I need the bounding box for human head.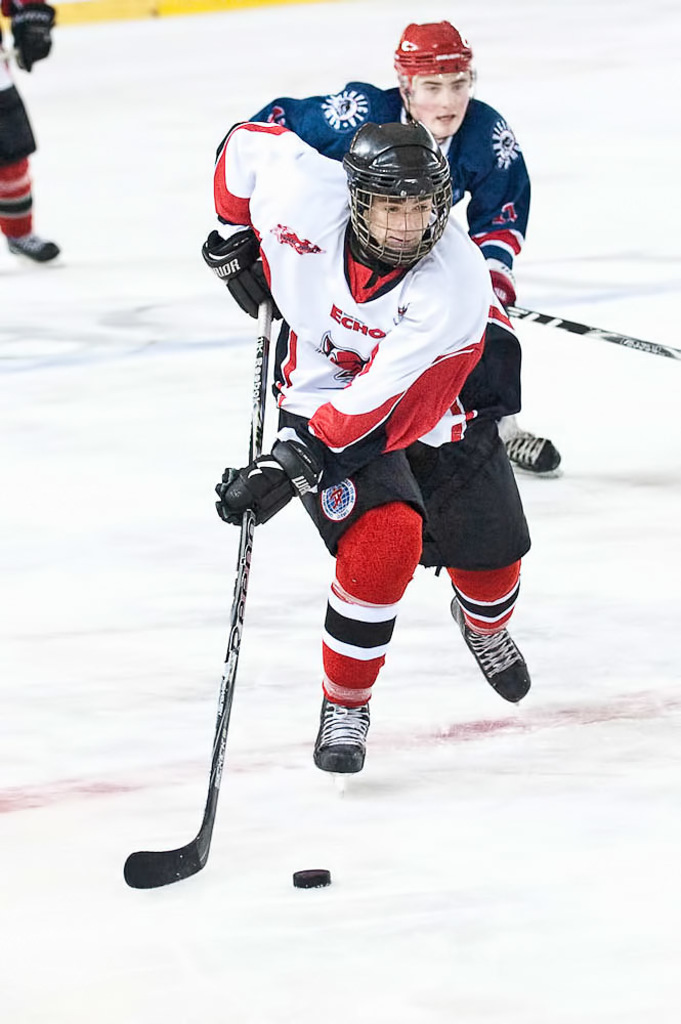
Here it is: box(355, 185, 450, 262).
